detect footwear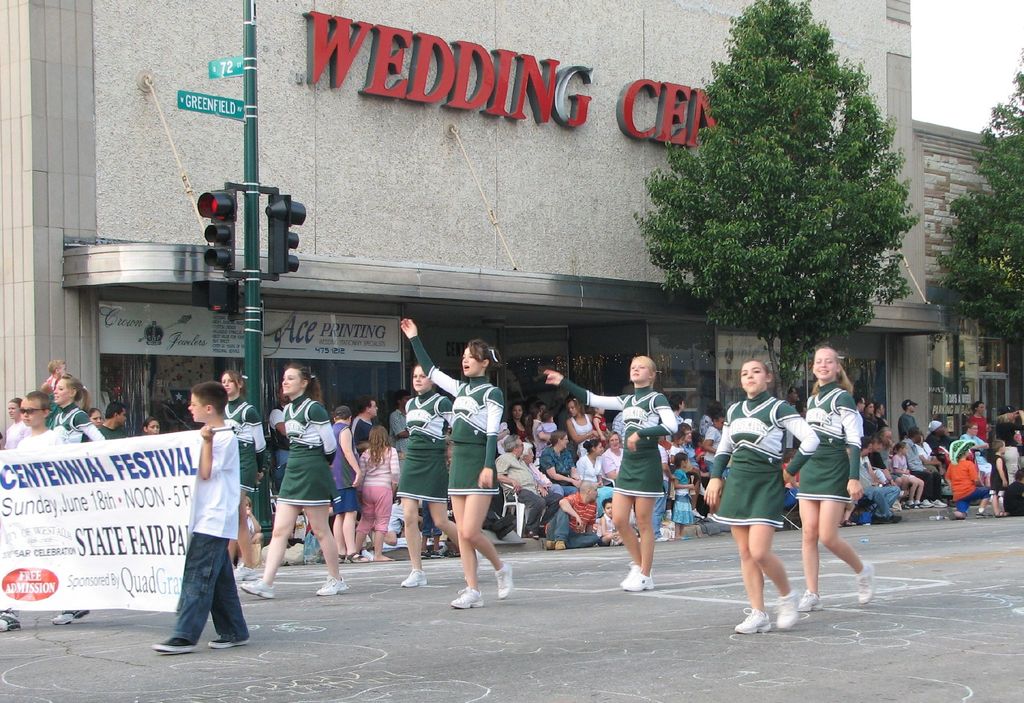
(801, 590, 824, 610)
